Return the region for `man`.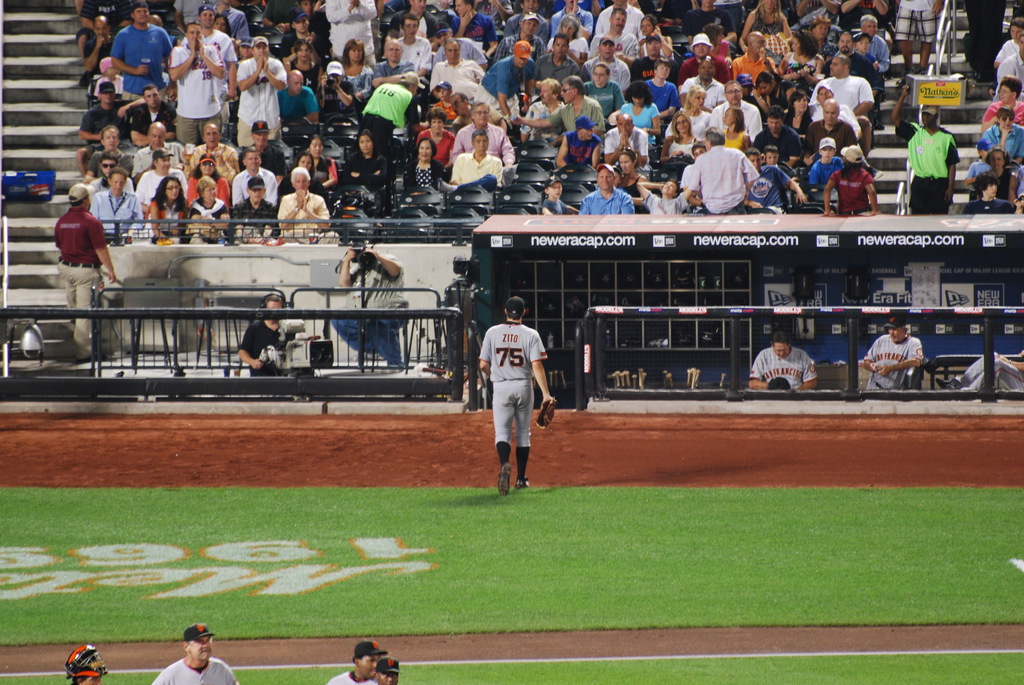
rect(680, 0, 741, 59).
